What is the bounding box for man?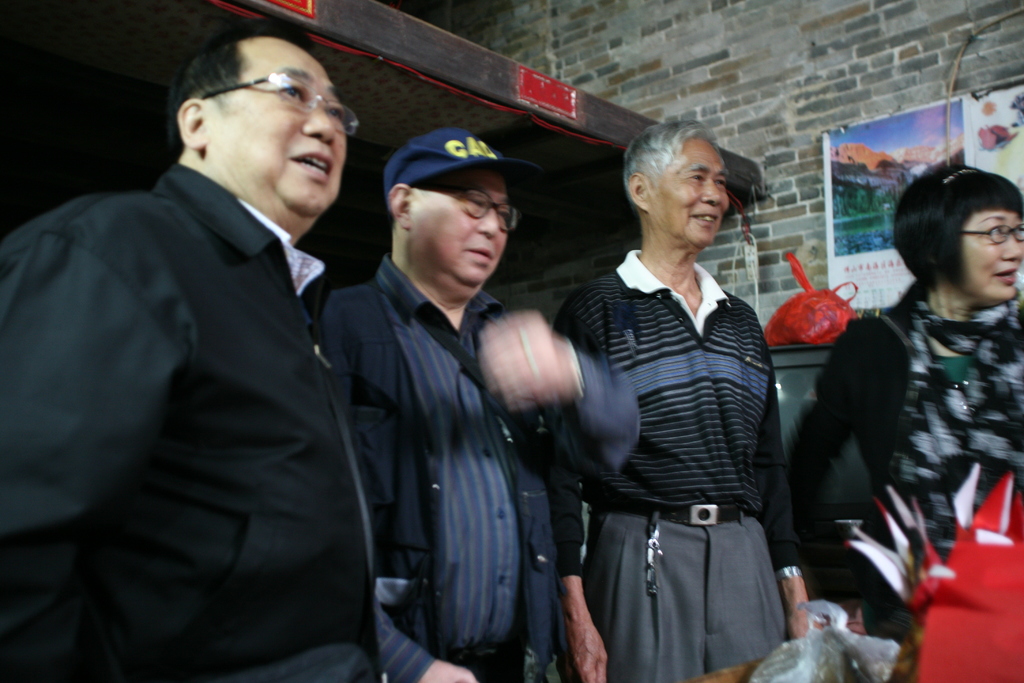
crop(552, 119, 808, 682).
